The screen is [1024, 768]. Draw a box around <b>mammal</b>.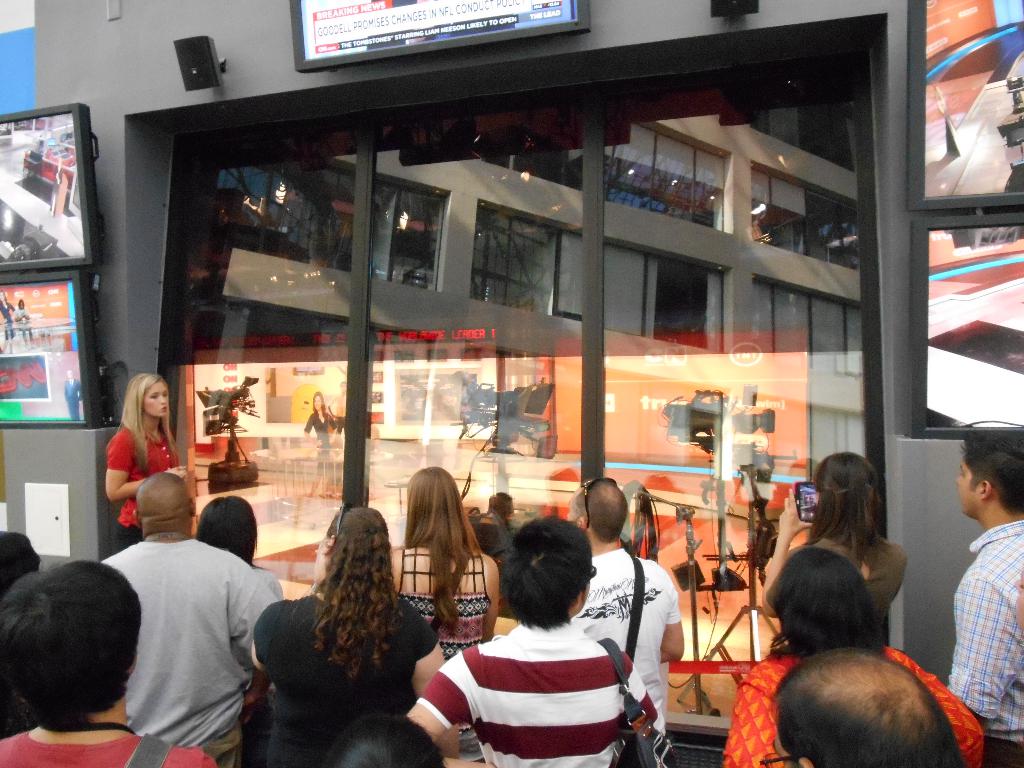
(243, 499, 435, 763).
